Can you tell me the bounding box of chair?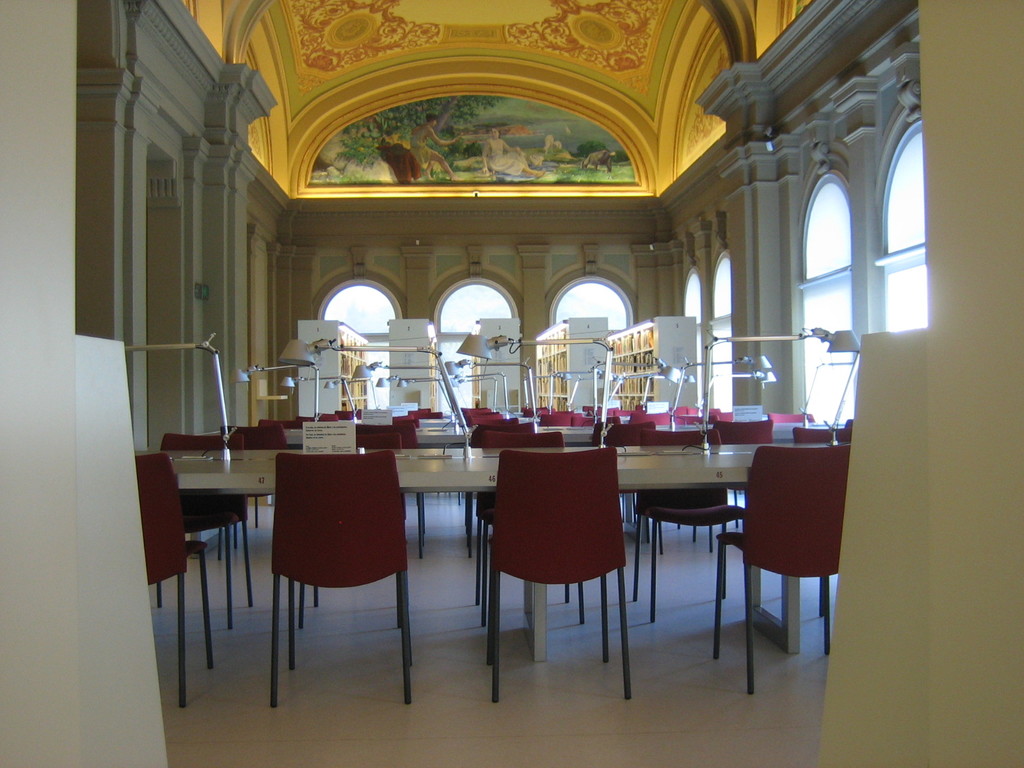
BBox(260, 418, 304, 429).
